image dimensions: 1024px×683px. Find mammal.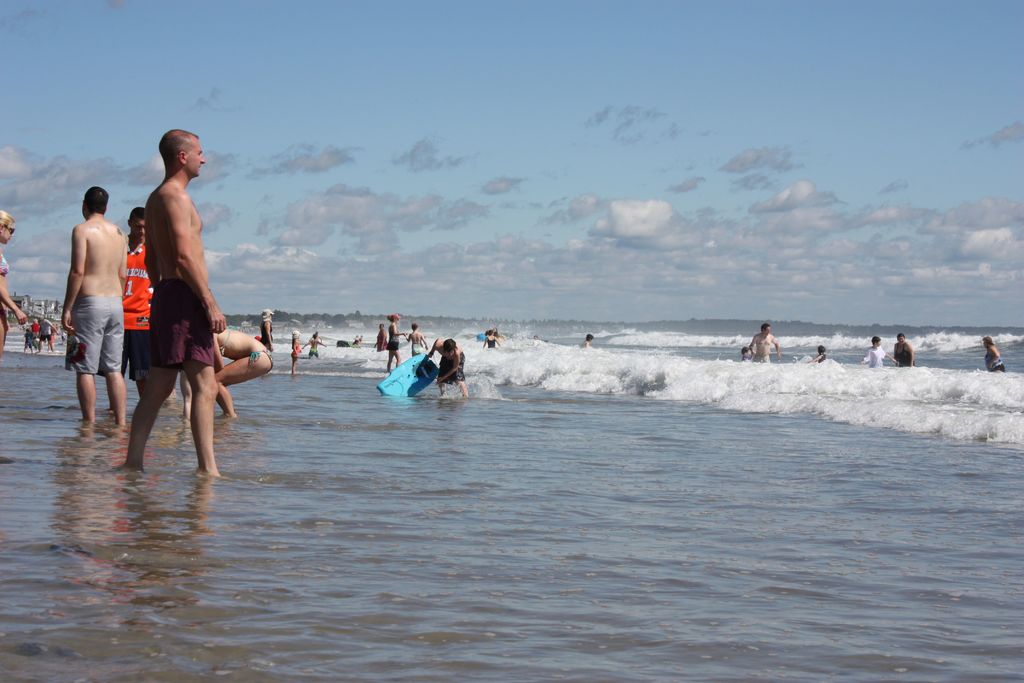
BBox(811, 346, 825, 365).
